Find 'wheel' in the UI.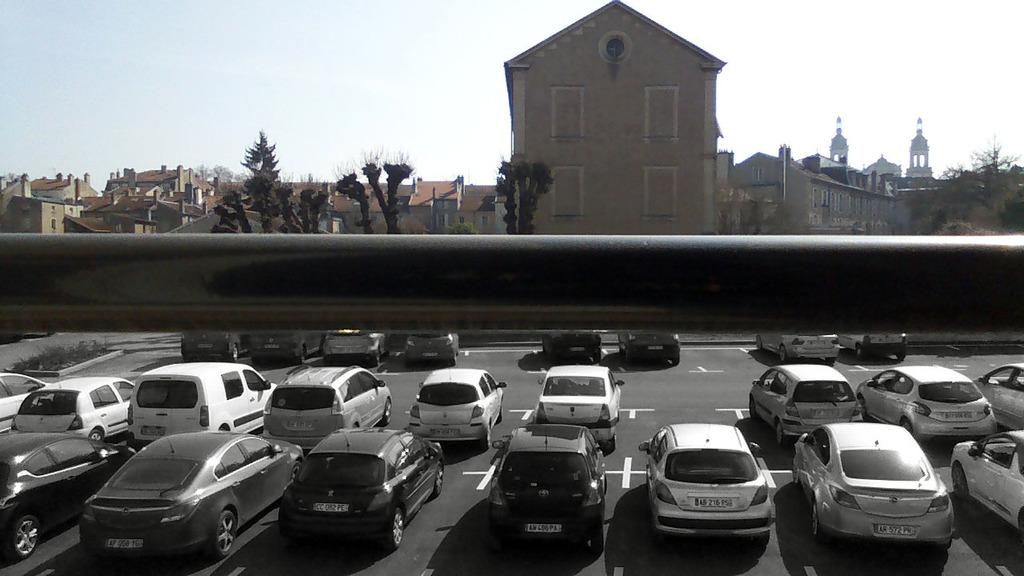
UI element at locate(482, 425, 492, 450).
